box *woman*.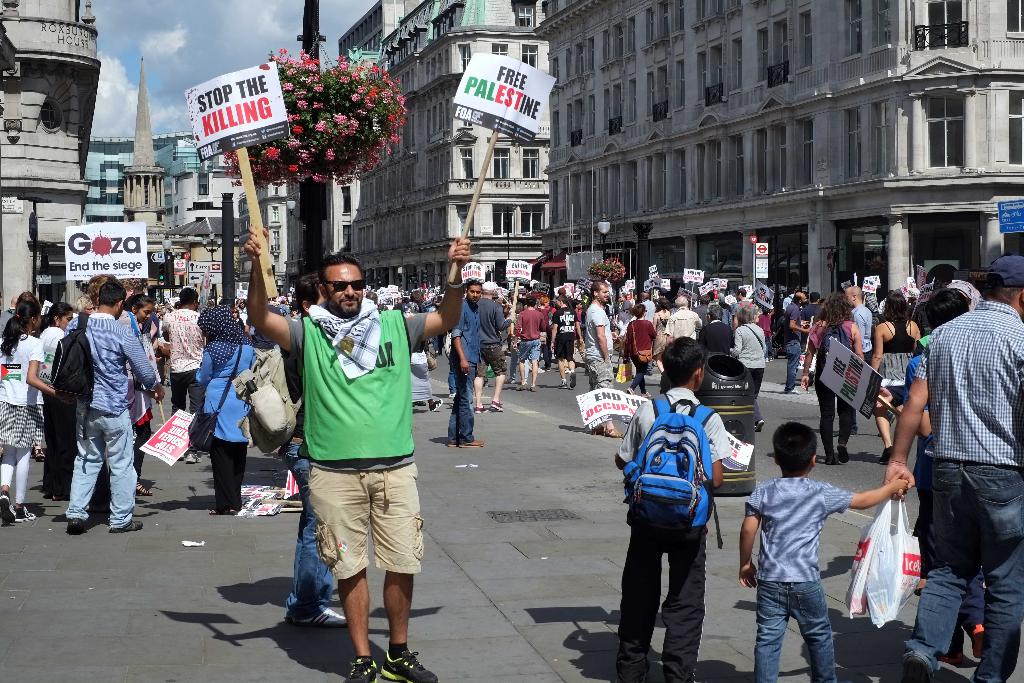
116/294/155/498.
